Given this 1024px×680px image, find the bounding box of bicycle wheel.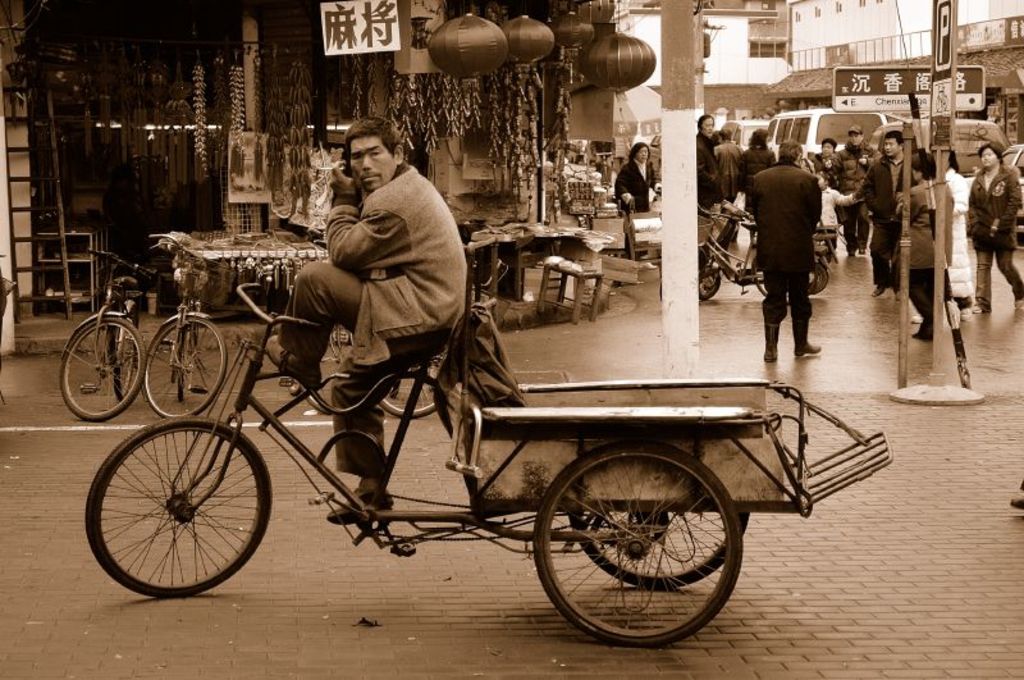
[left=141, top=312, right=229, bottom=420].
